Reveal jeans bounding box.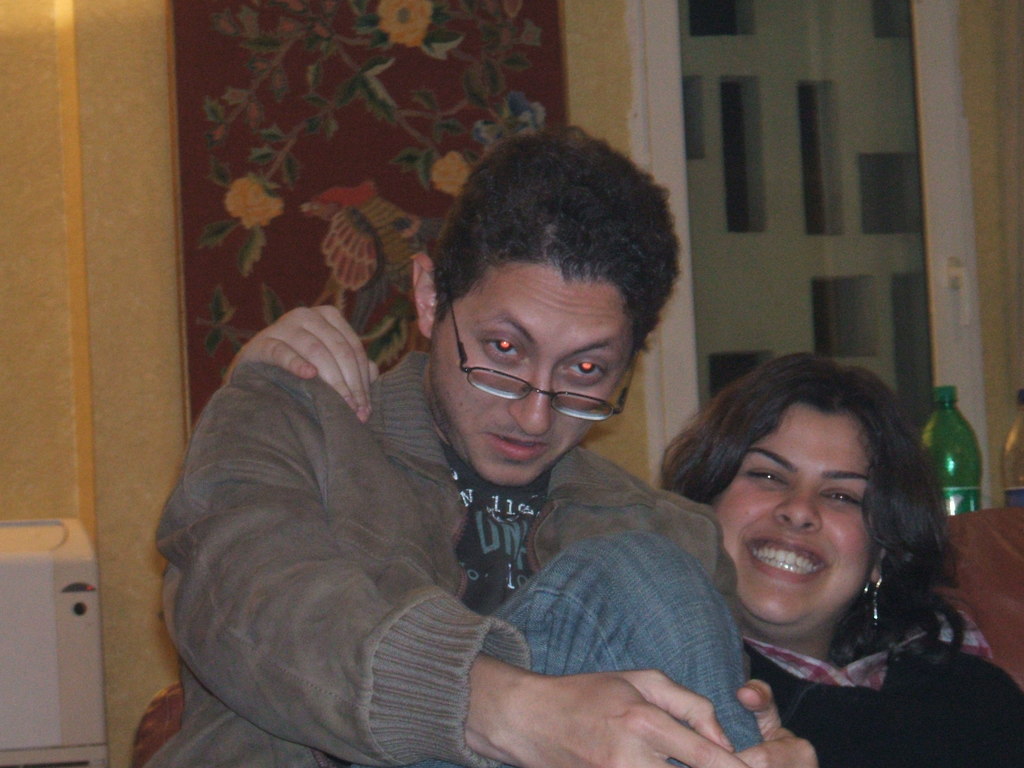
Revealed: bbox(489, 523, 755, 767).
